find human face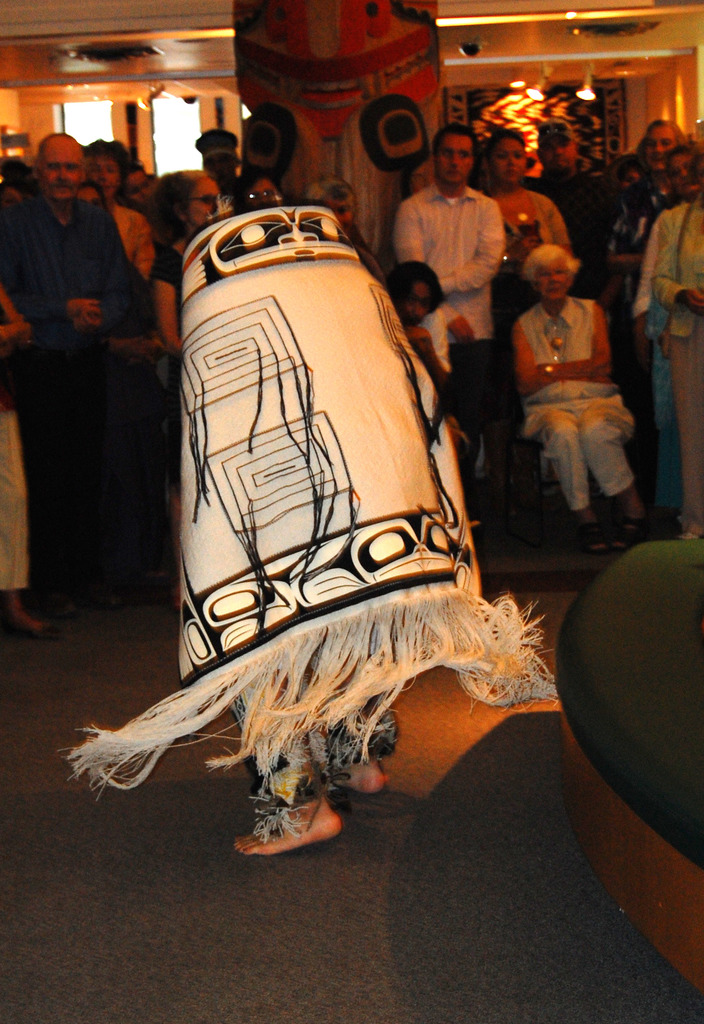
[401,280,436,326]
